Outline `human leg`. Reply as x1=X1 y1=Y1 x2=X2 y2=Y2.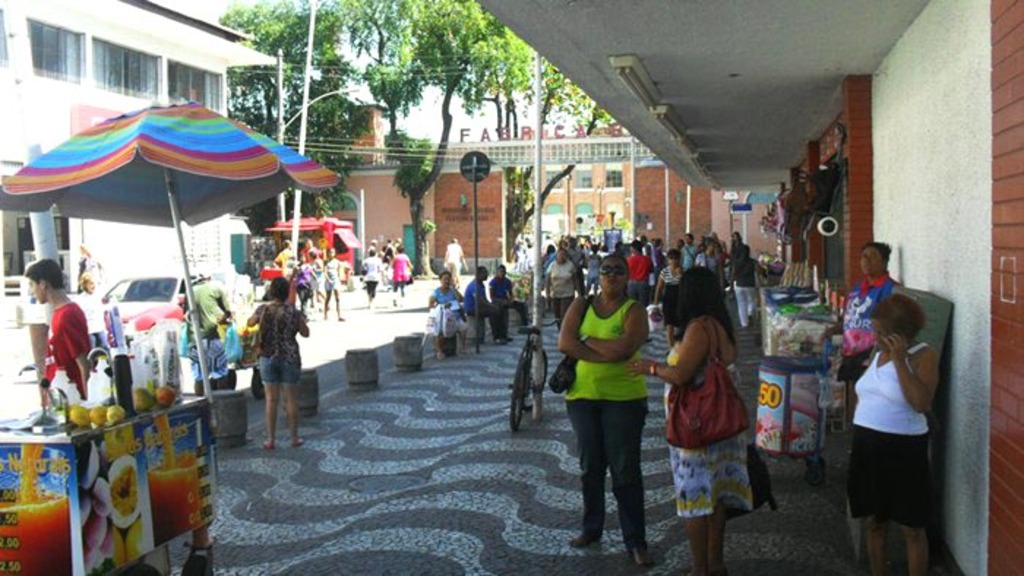
x1=867 y1=510 x2=889 y2=575.
